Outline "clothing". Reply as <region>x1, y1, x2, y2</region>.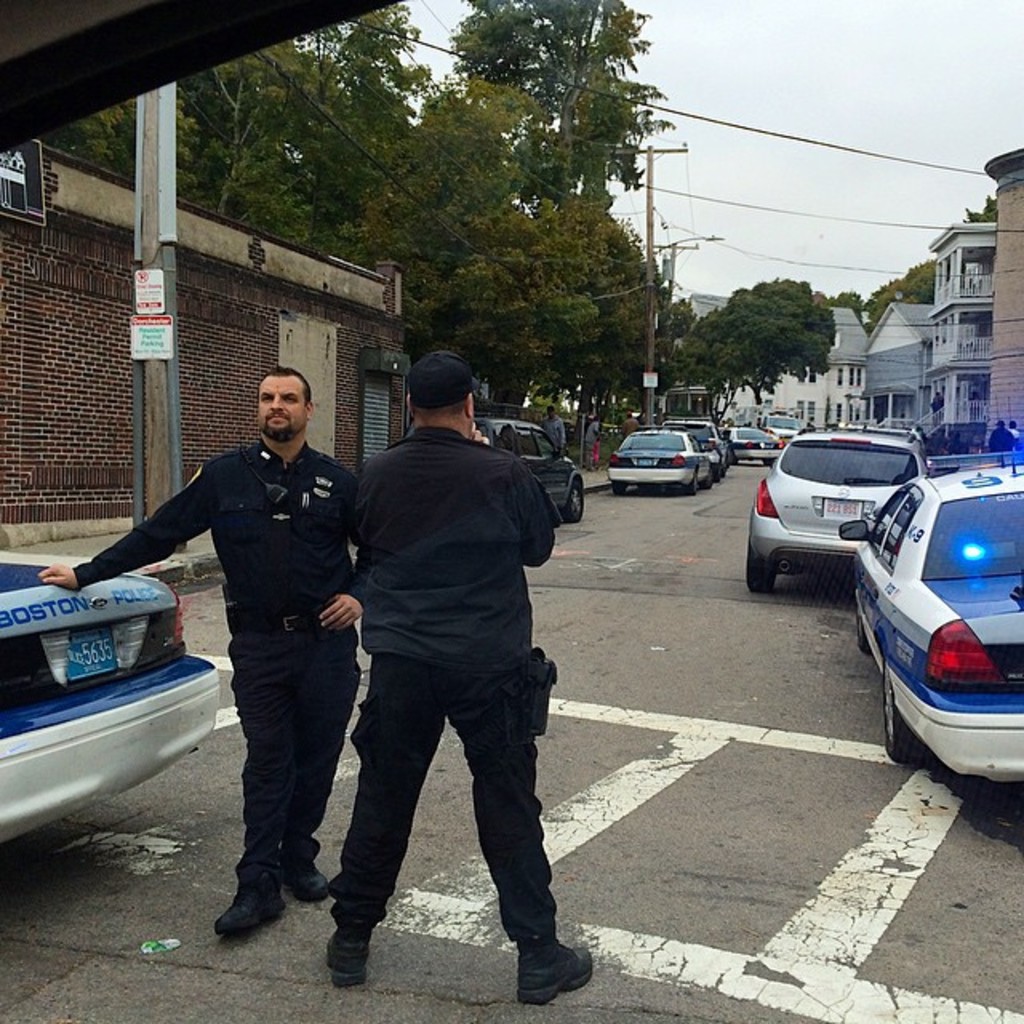
<region>931, 398, 942, 411</region>.
